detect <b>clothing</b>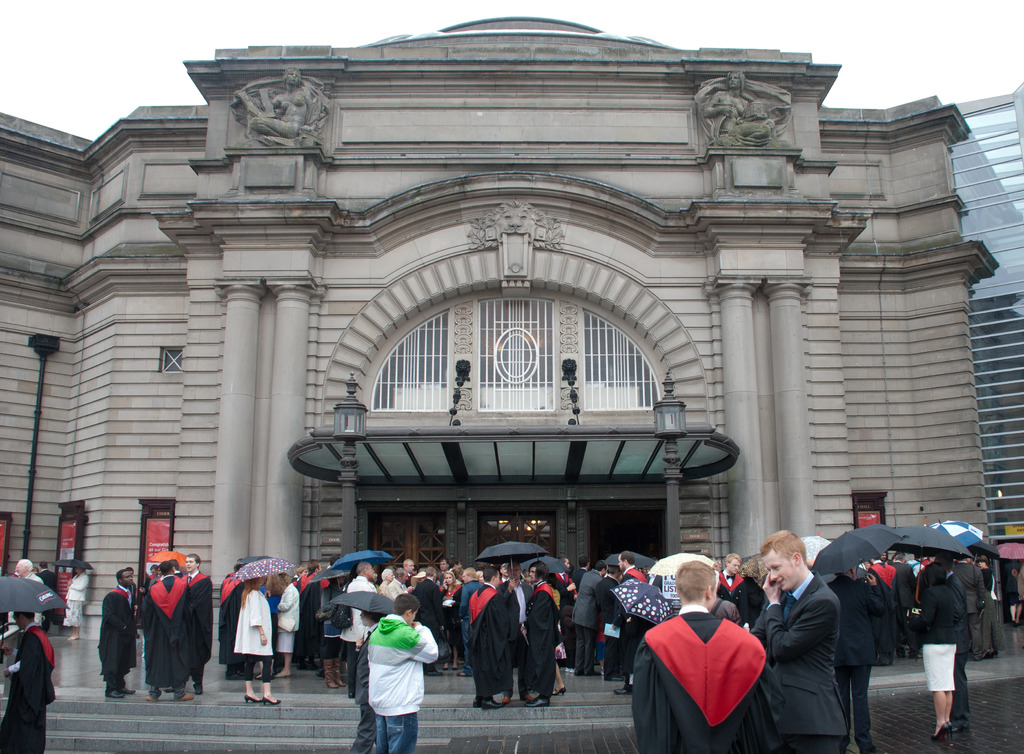
pyautogui.locateOnScreen(1019, 566, 1023, 604)
